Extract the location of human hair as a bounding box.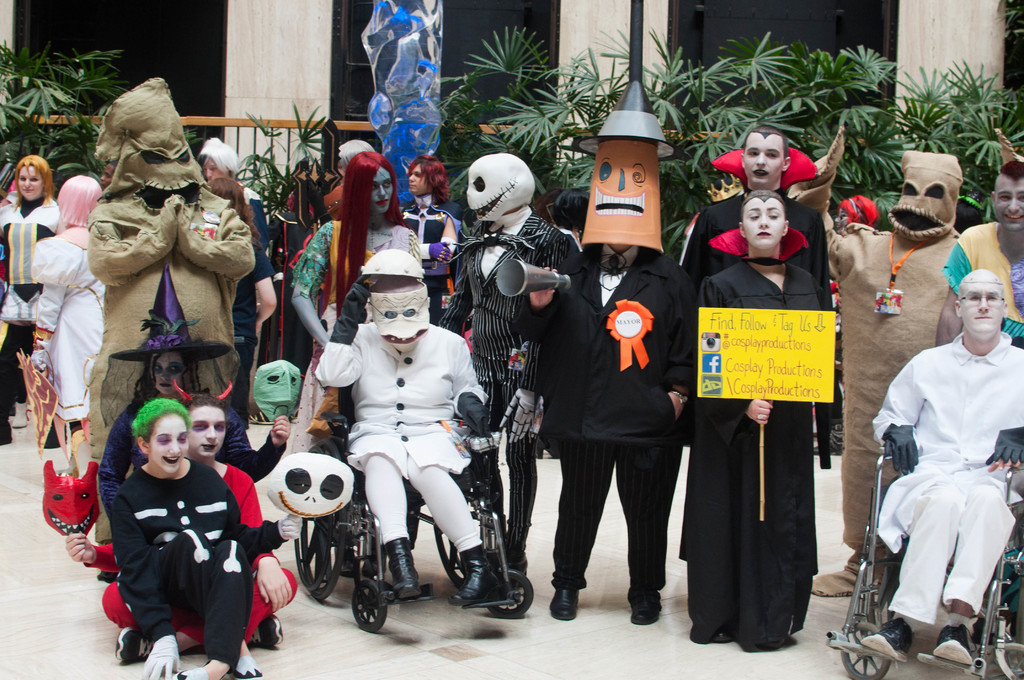
(197, 134, 243, 176).
